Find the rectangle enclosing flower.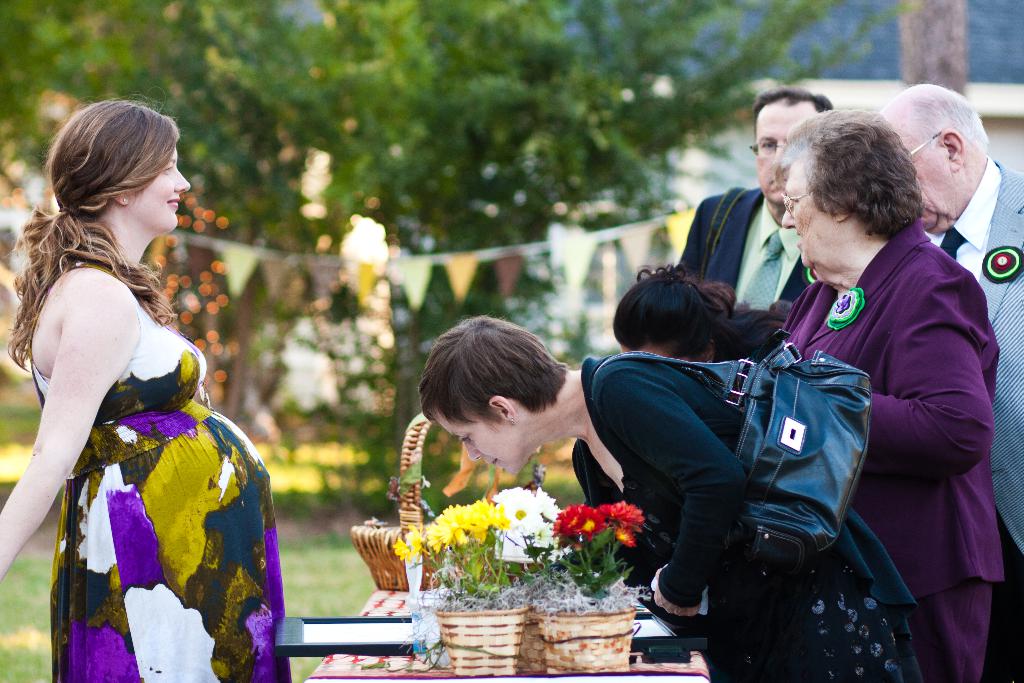
{"left": 499, "top": 487, "right": 540, "bottom": 532}.
